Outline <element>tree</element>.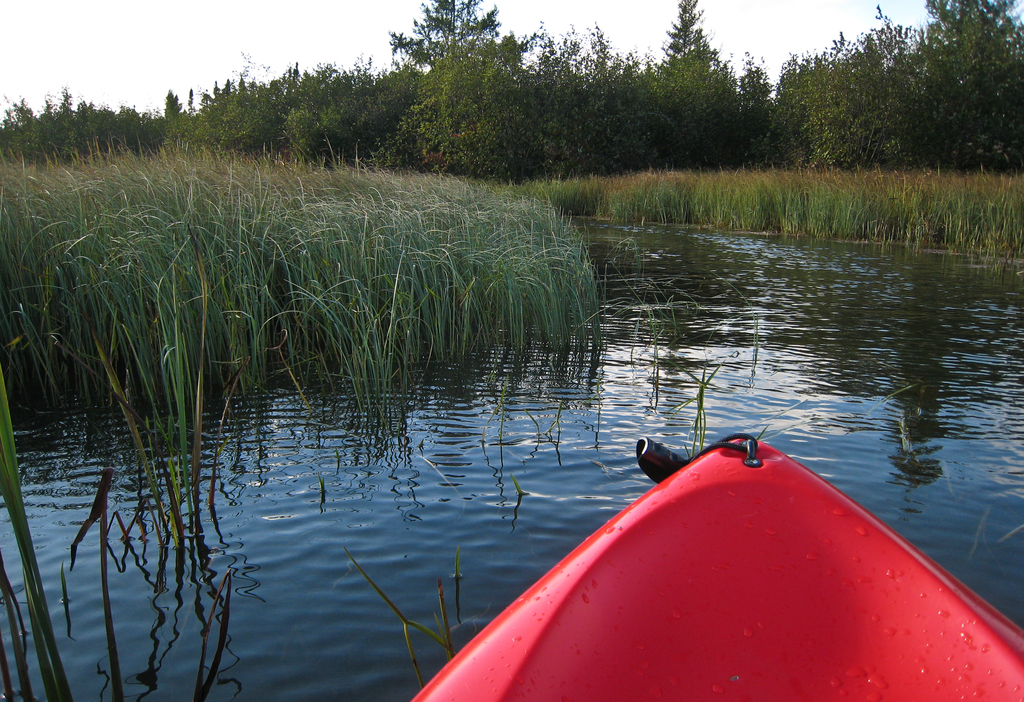
Outline: left=161, top=90, right=195, bottom=132.
